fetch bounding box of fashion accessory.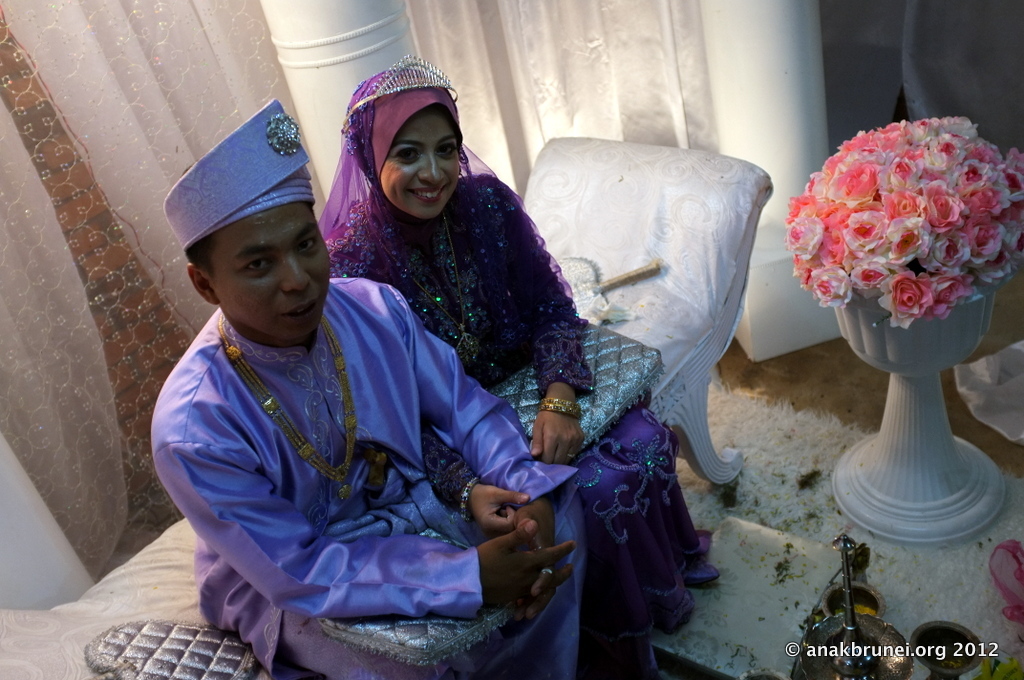
Bbox: 219,313,360,504.
